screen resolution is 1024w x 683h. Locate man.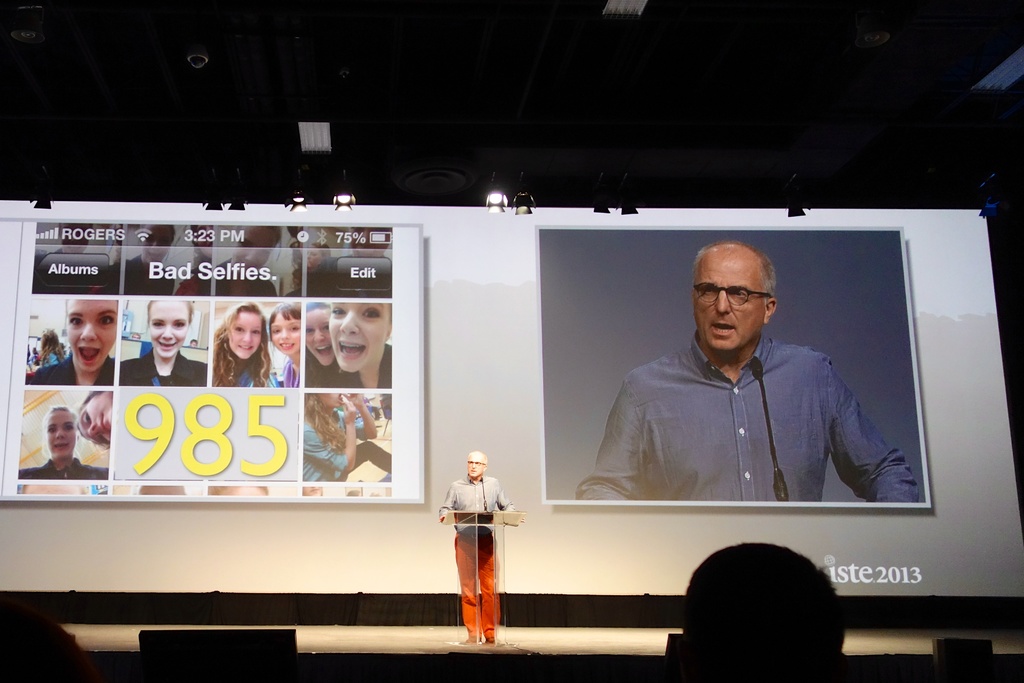
580,251,912,522.
